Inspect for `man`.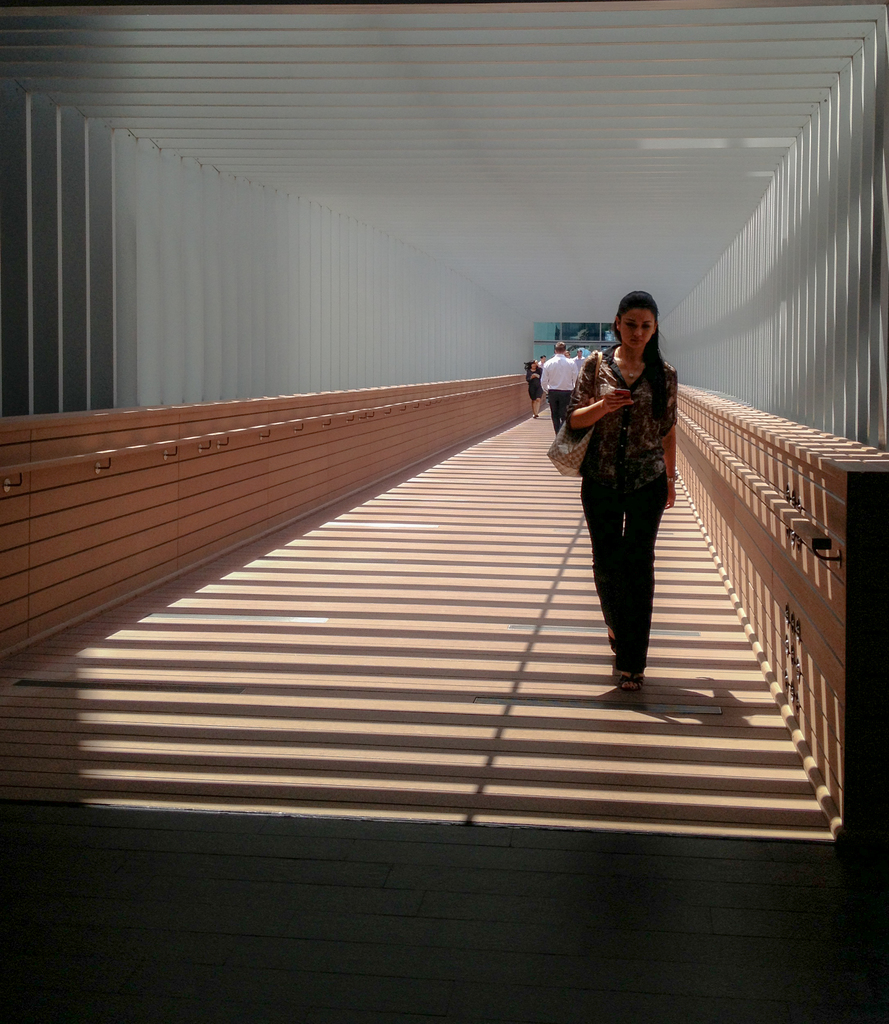
Inspection: pyautogui.locateOnScreen(545, 339, 575, 435).
